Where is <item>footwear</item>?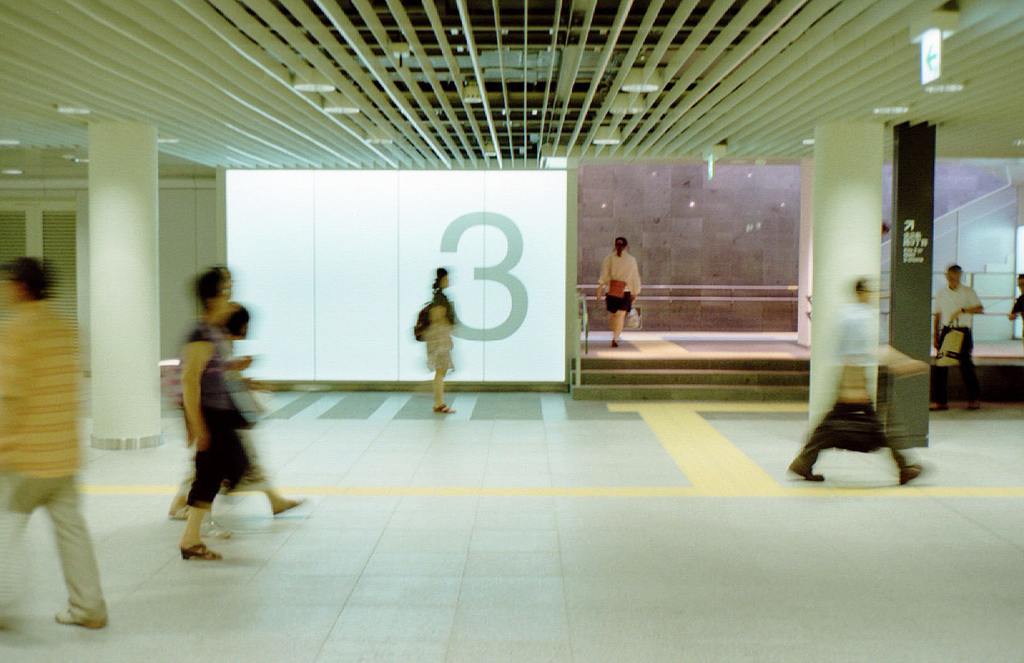
bbox=(898, 466, 927, 486).
